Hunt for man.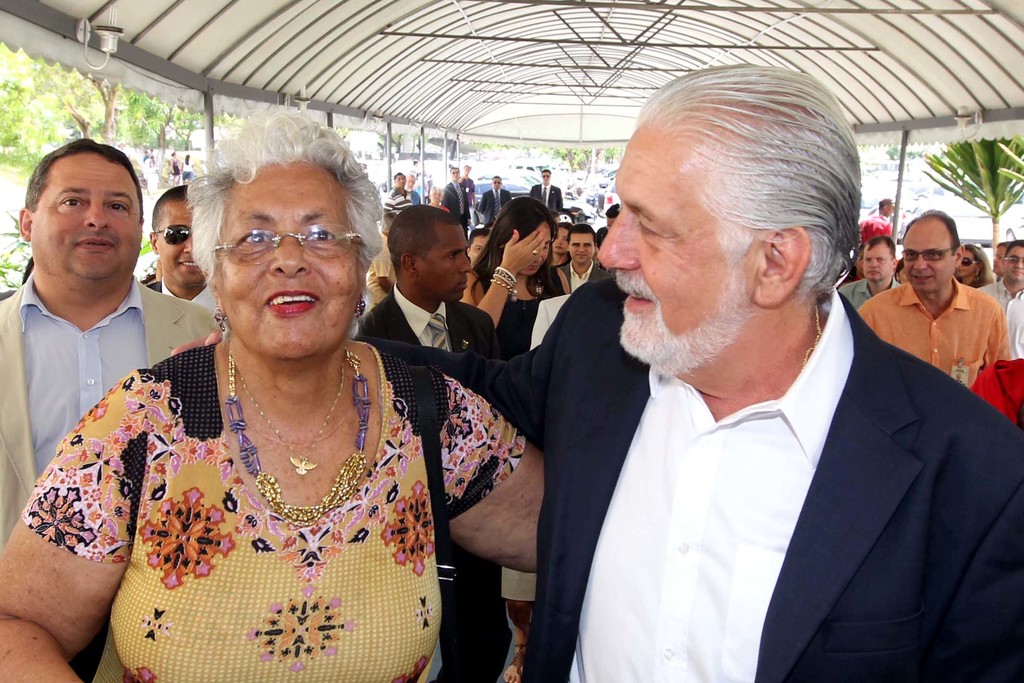
Hunted down at (856, 210, 1012, 388).
